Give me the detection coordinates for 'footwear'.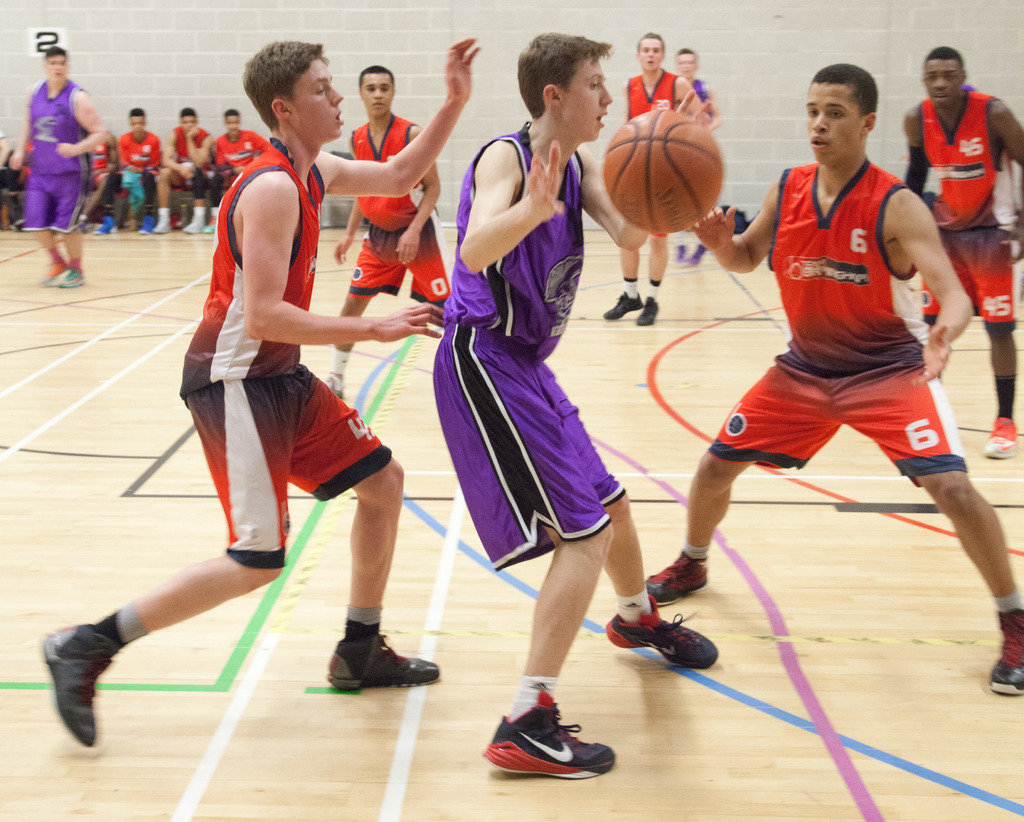
bbox(64, 268, 84, 290).
